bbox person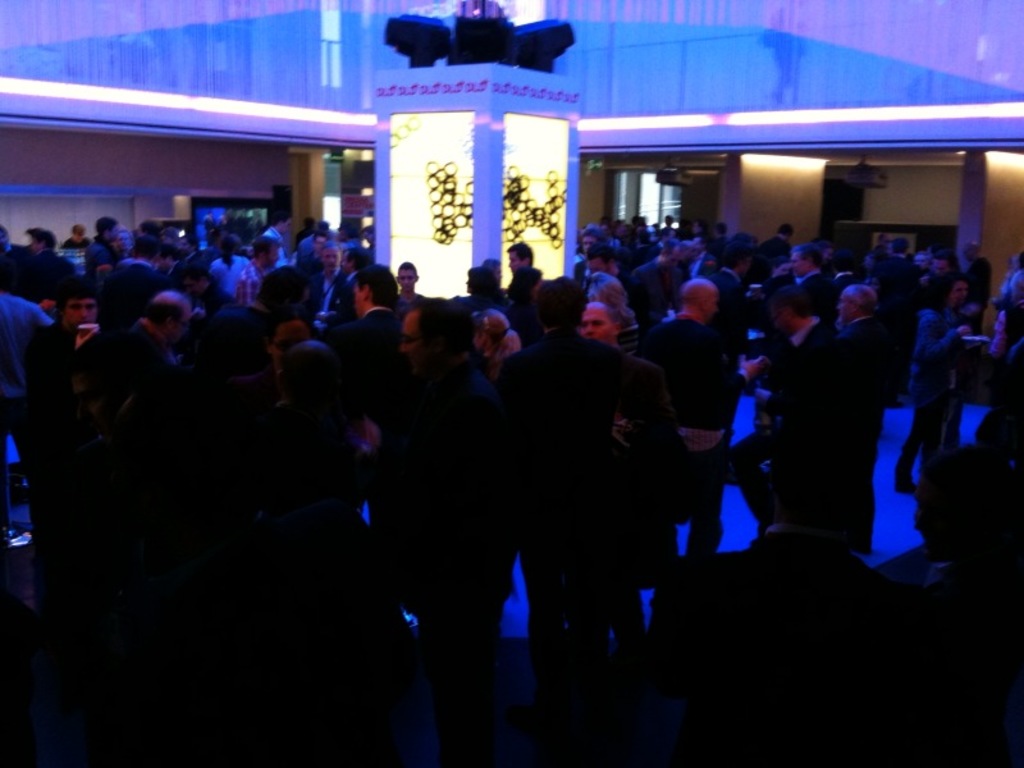
[458, 252, 516, 329]
